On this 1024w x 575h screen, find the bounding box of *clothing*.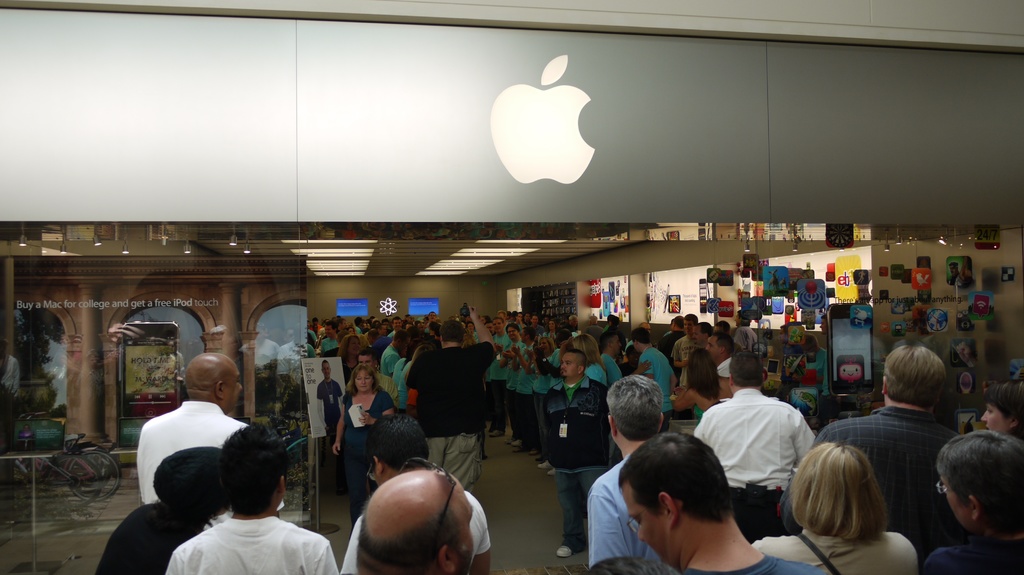
Bounding box: pyautogui.locateOnScreen(340, 386, 396, 530).
